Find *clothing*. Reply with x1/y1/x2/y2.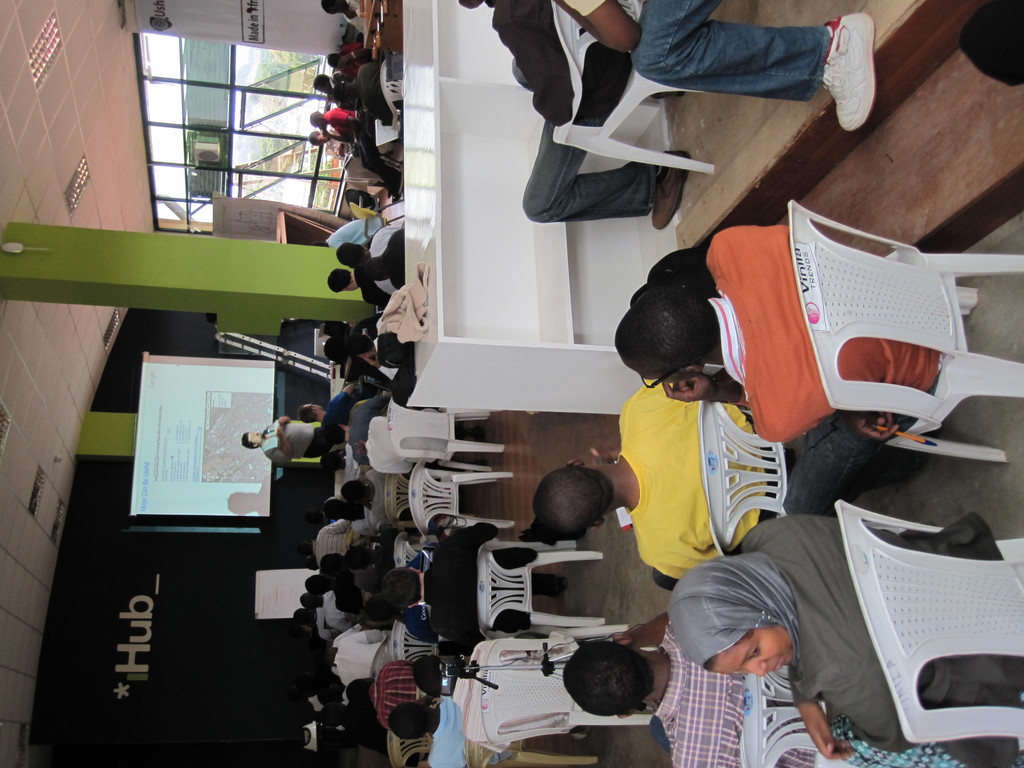
422/693/509/765.
